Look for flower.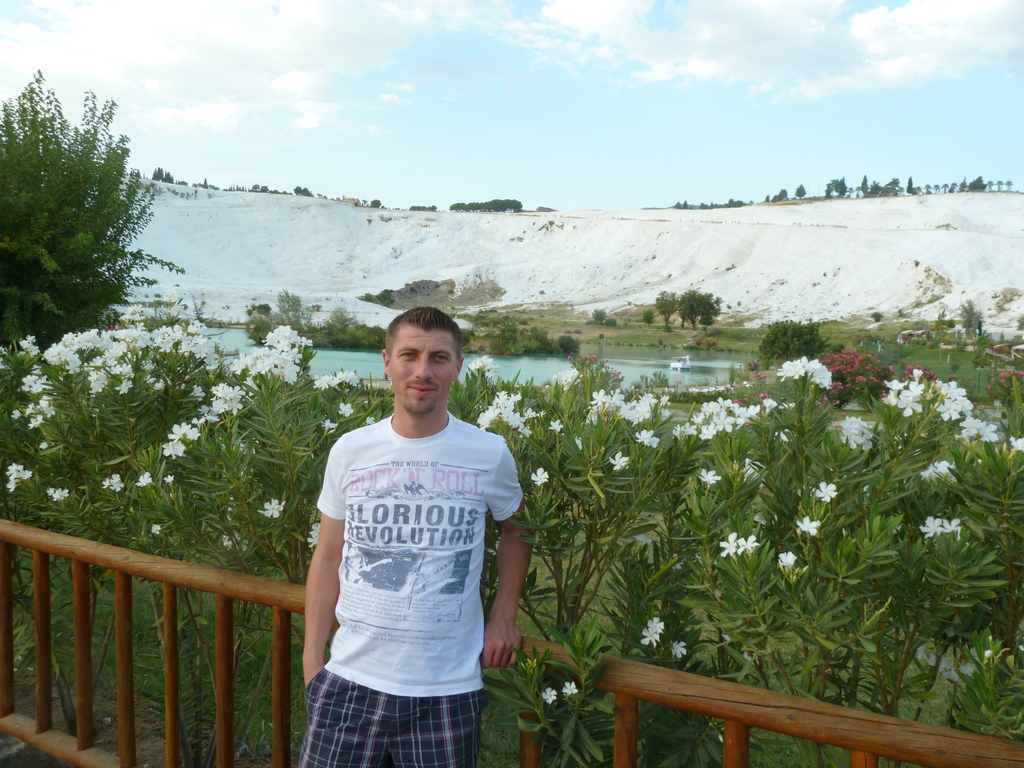
Found: [x1=841, y1=413, x2=871, y2=448].
